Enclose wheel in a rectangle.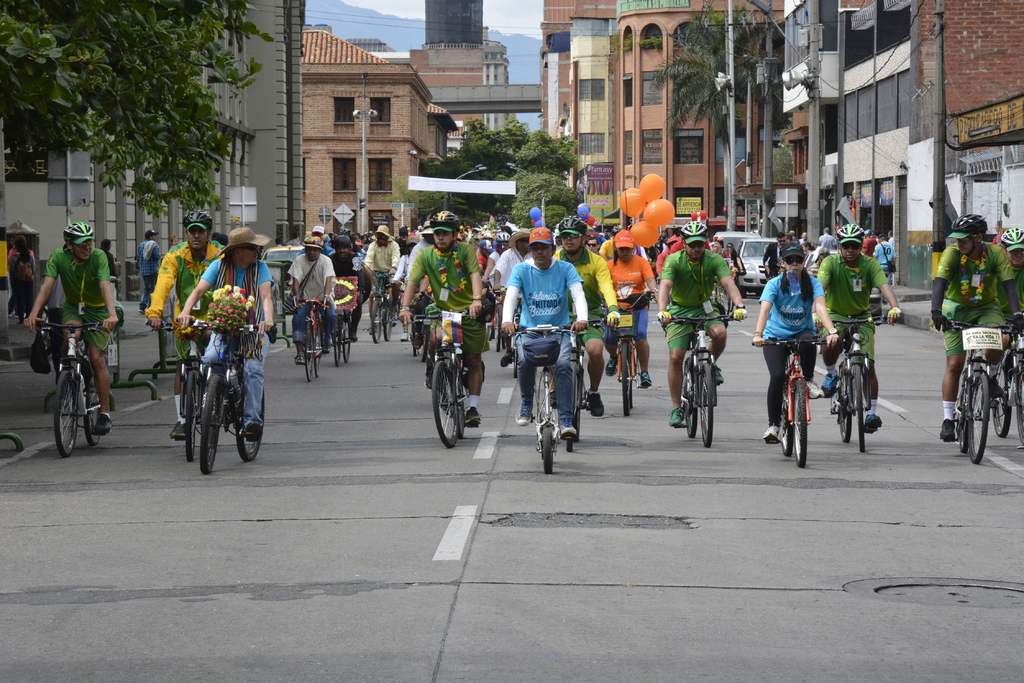
locate(198, 373, 228, 481).
